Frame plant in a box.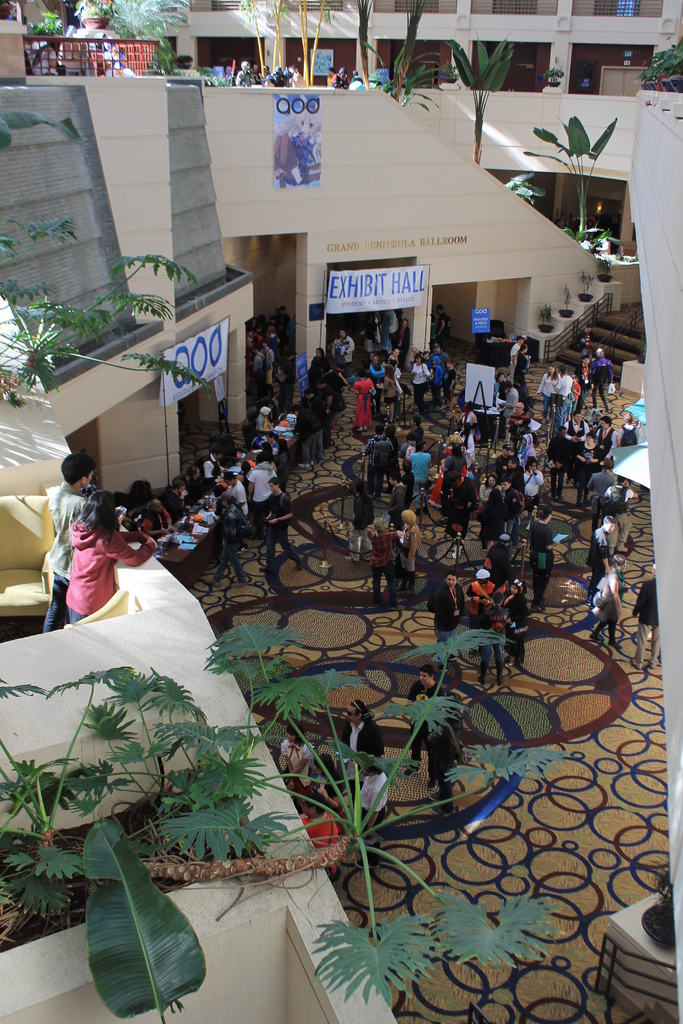
x1=543 y1=65 x2=562 y2=86.
